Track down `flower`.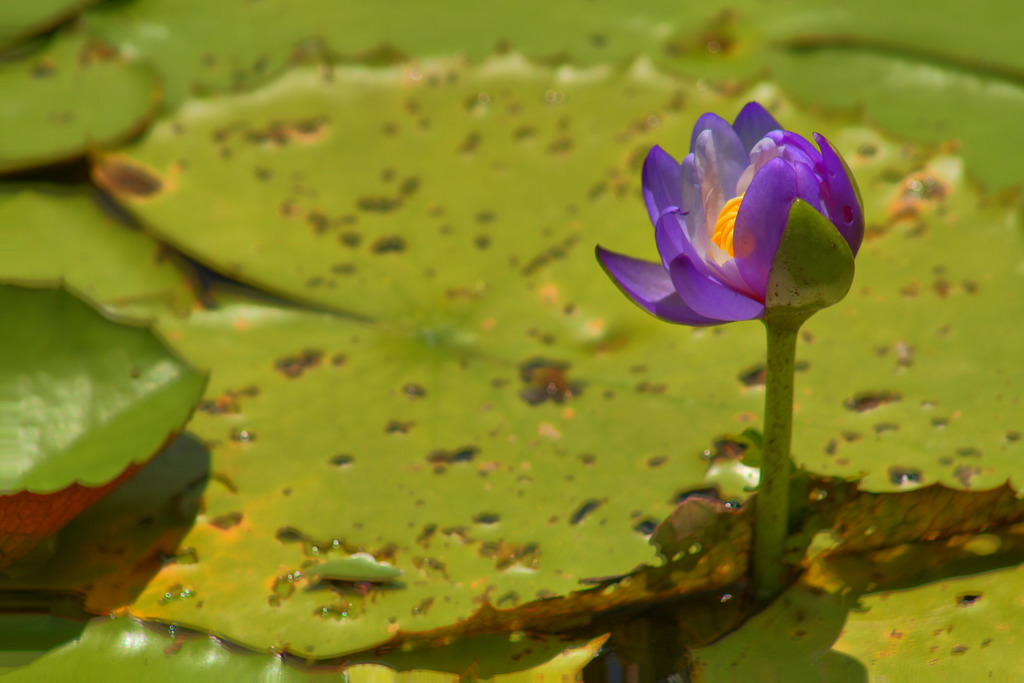
Tracked to 588, 102, 865, 327.
